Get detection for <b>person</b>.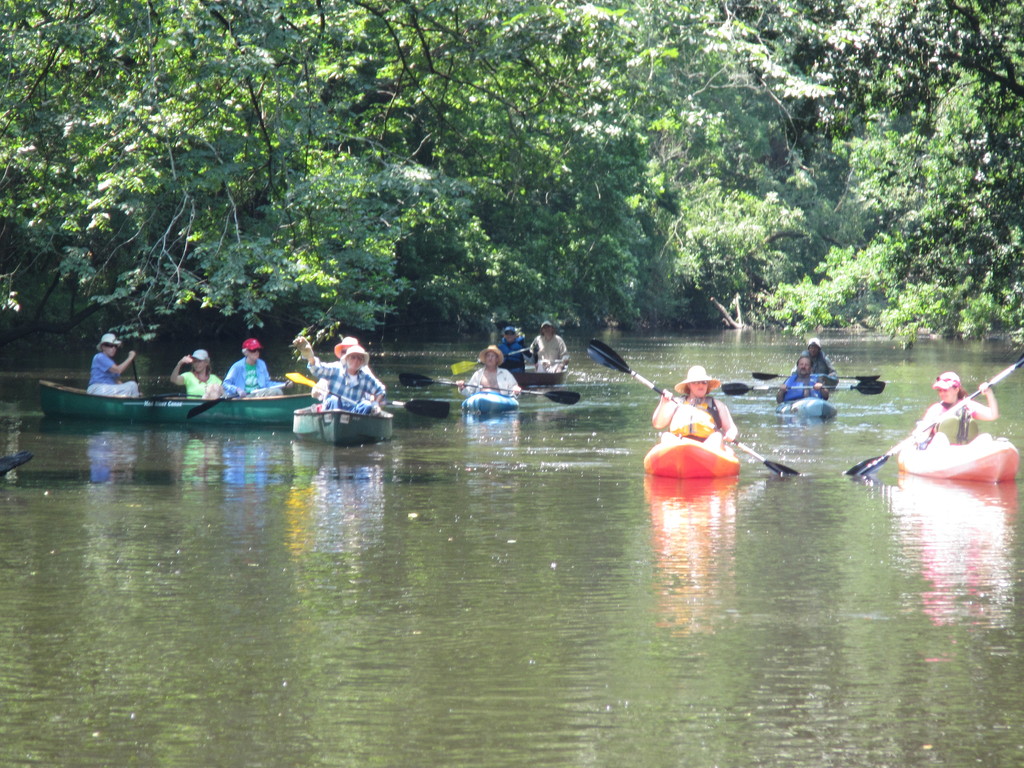
Detection: crop(172, 349, 223, 400).
